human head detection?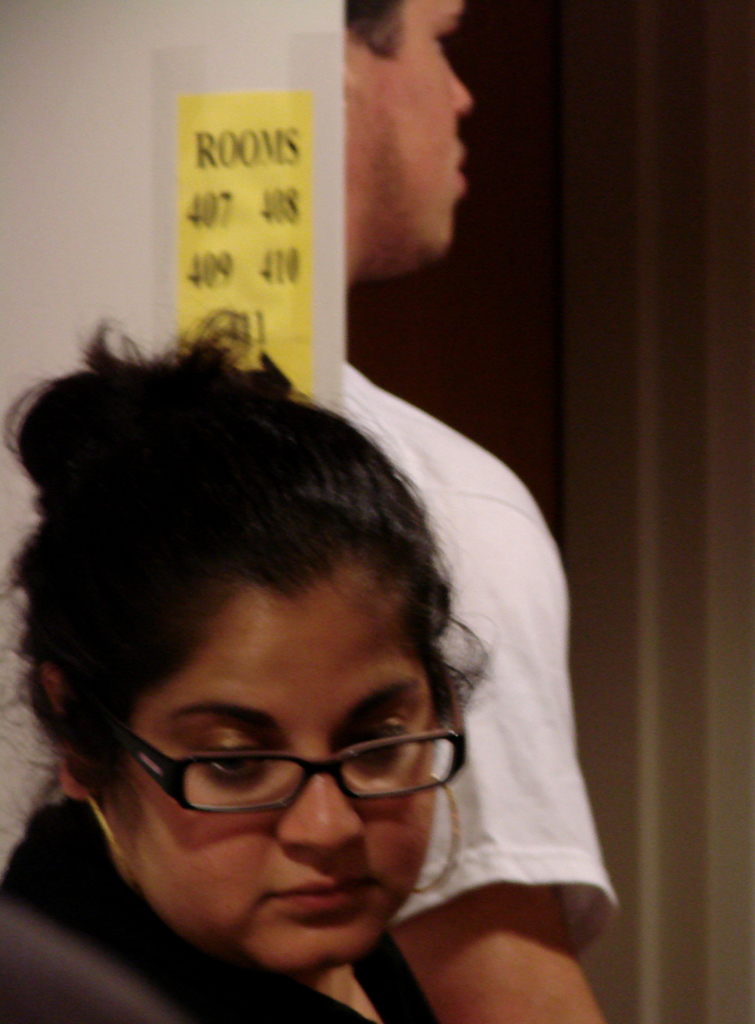
x1=38, y1=307, x2=550, y2=946
